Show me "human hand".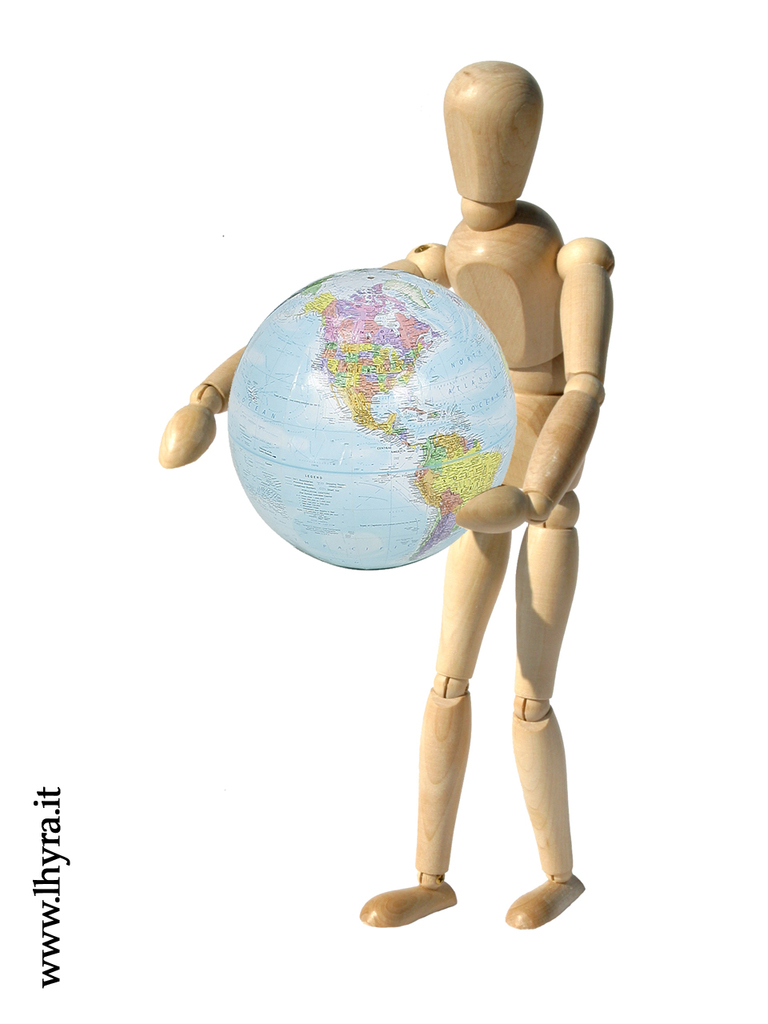
"human hand" is here: 159:401:216:470.
